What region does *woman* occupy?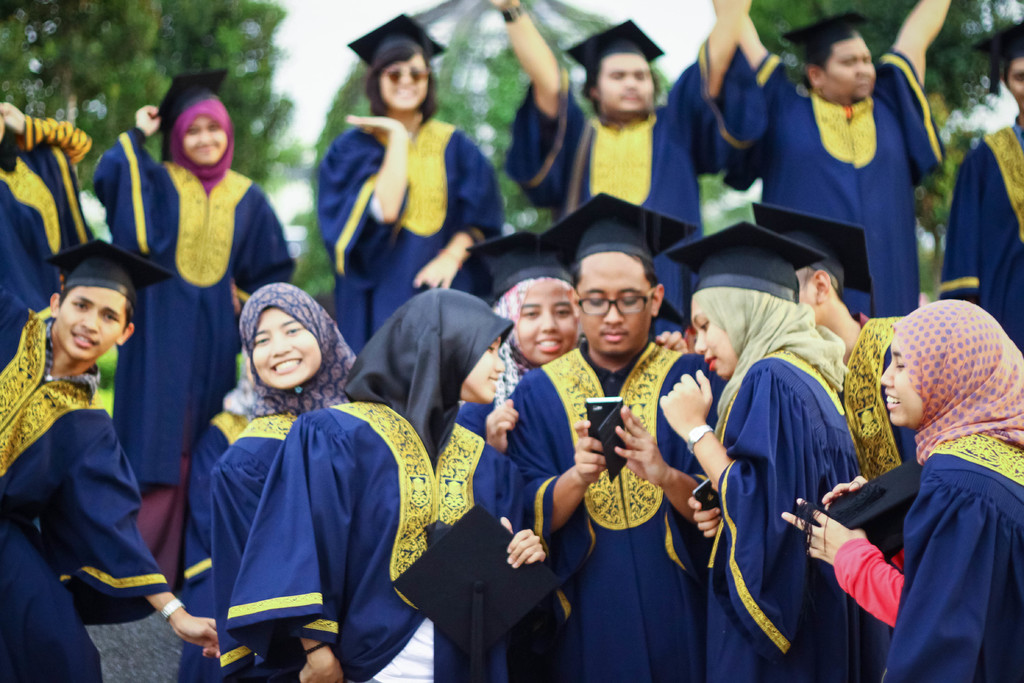
319,16,508,355.
